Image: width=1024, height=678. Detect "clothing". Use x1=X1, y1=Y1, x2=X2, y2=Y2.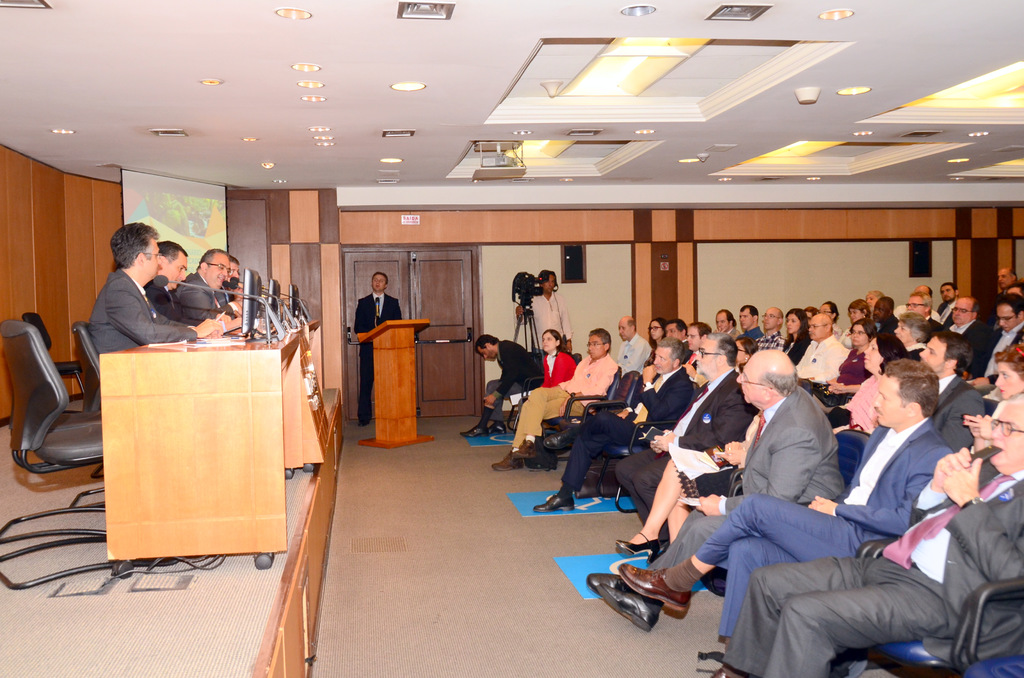
x1=740, y1=385, x2=845, y2=507.
